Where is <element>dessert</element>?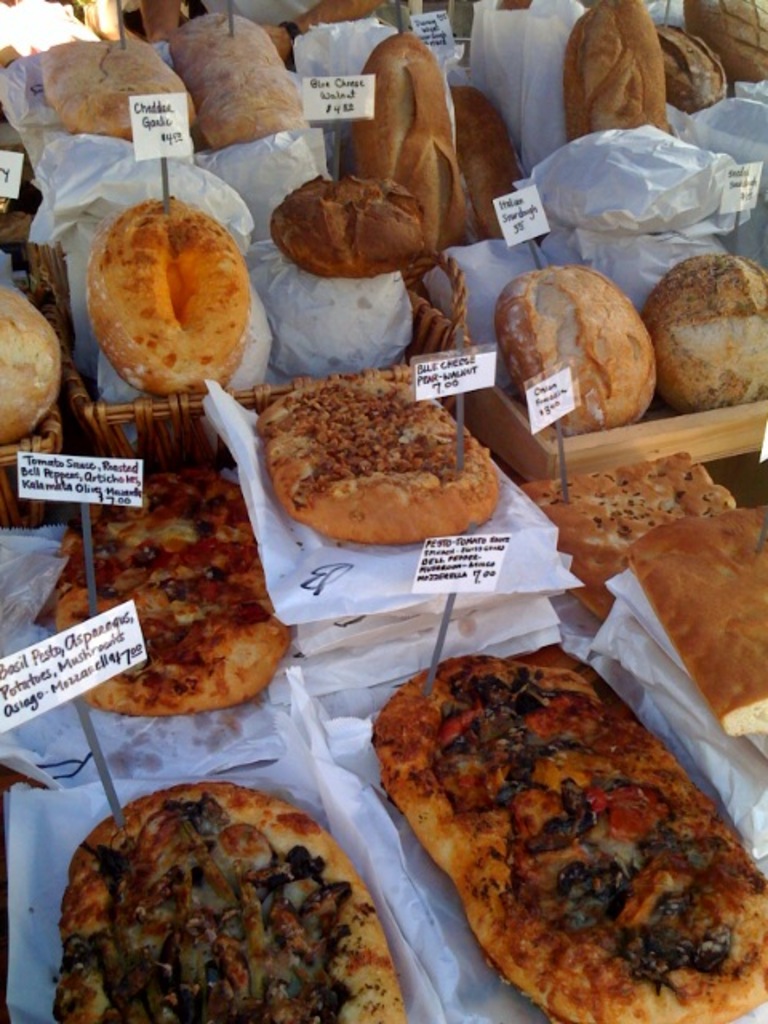
l=0, t=286, r=75, b=432.
